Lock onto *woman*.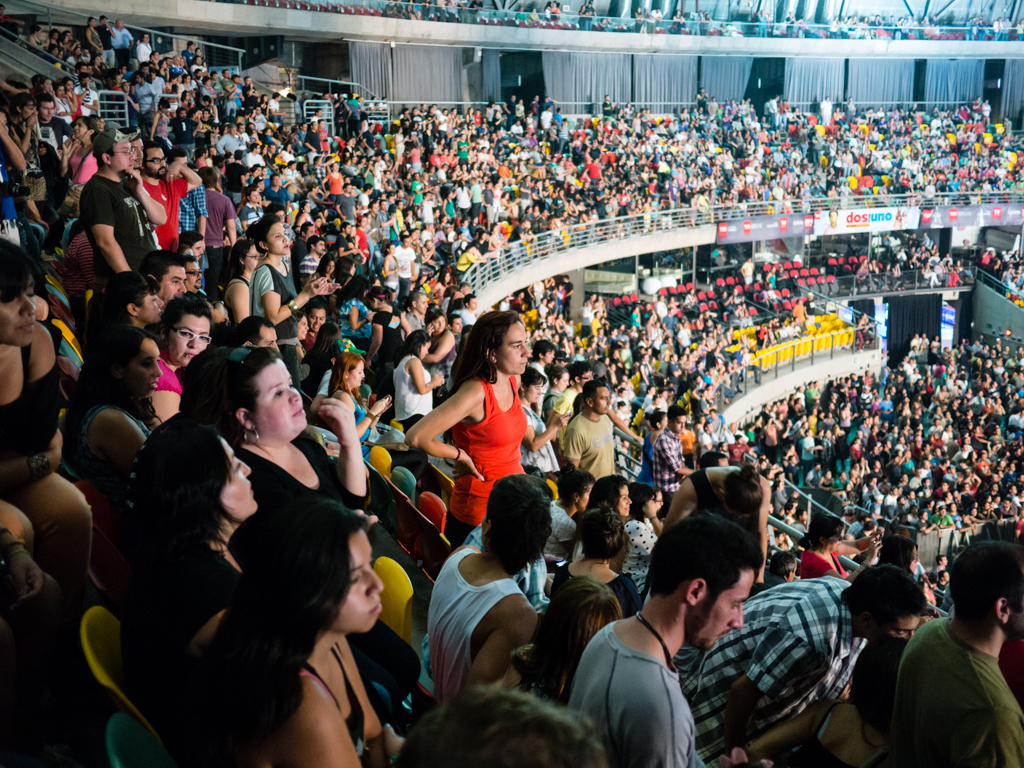
Locked: 801,510,882,586.
